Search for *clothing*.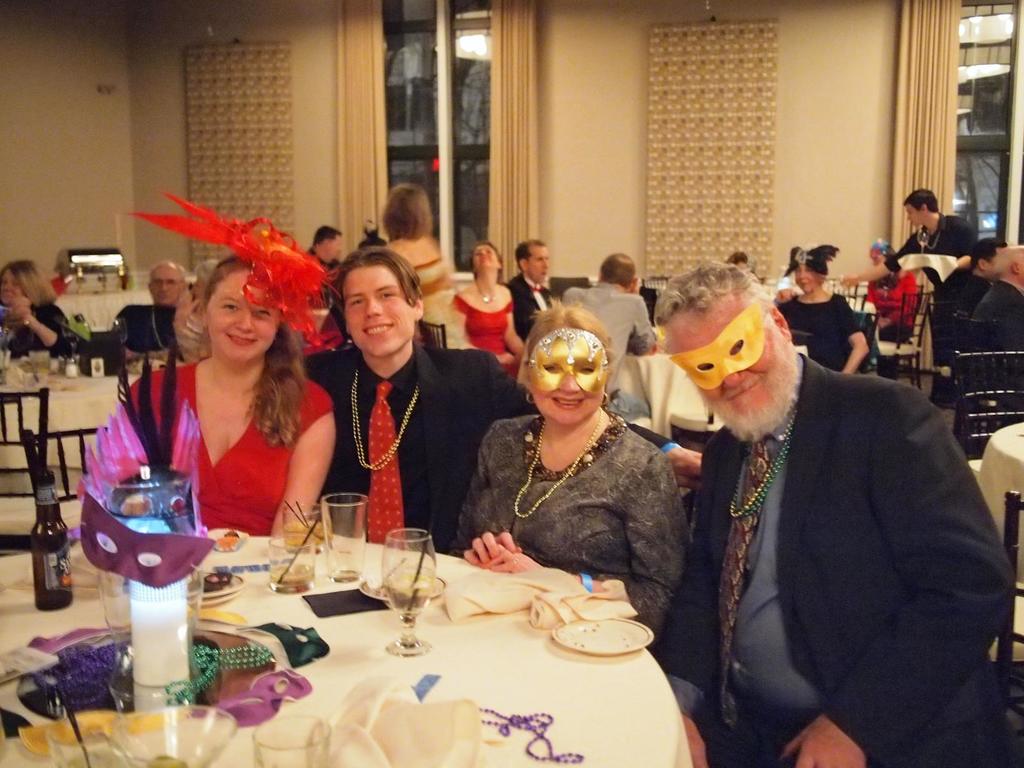
Found at (865,268,918,347).
